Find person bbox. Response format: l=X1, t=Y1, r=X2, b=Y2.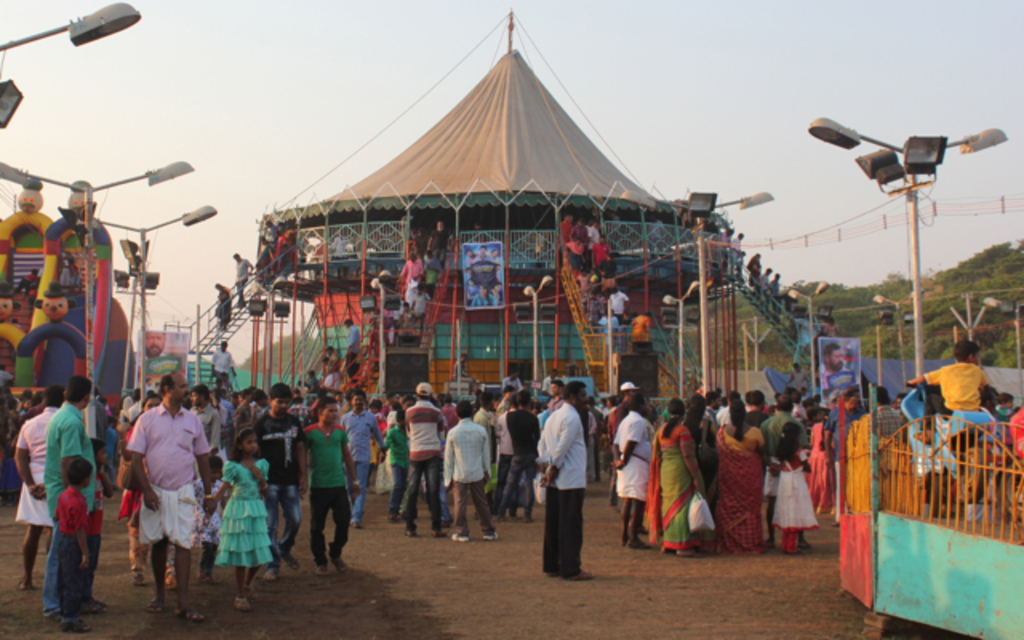
l=307, t=368, r=317, b=402.
